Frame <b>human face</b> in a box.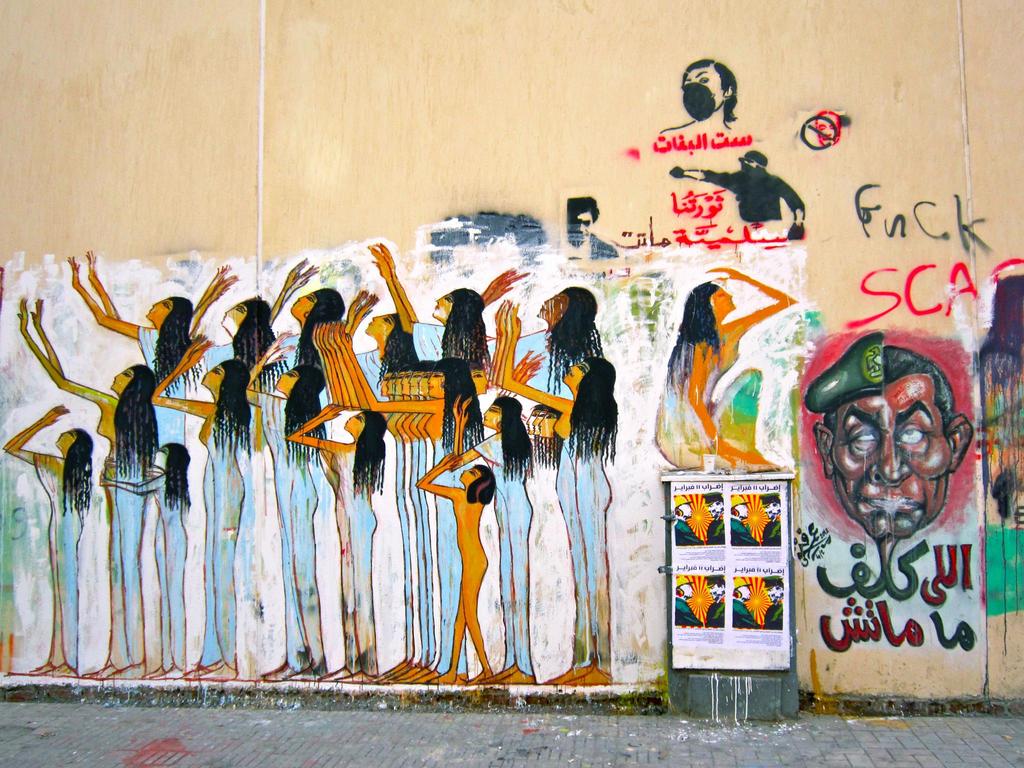
bbox=(712, 286, 733, 316).
